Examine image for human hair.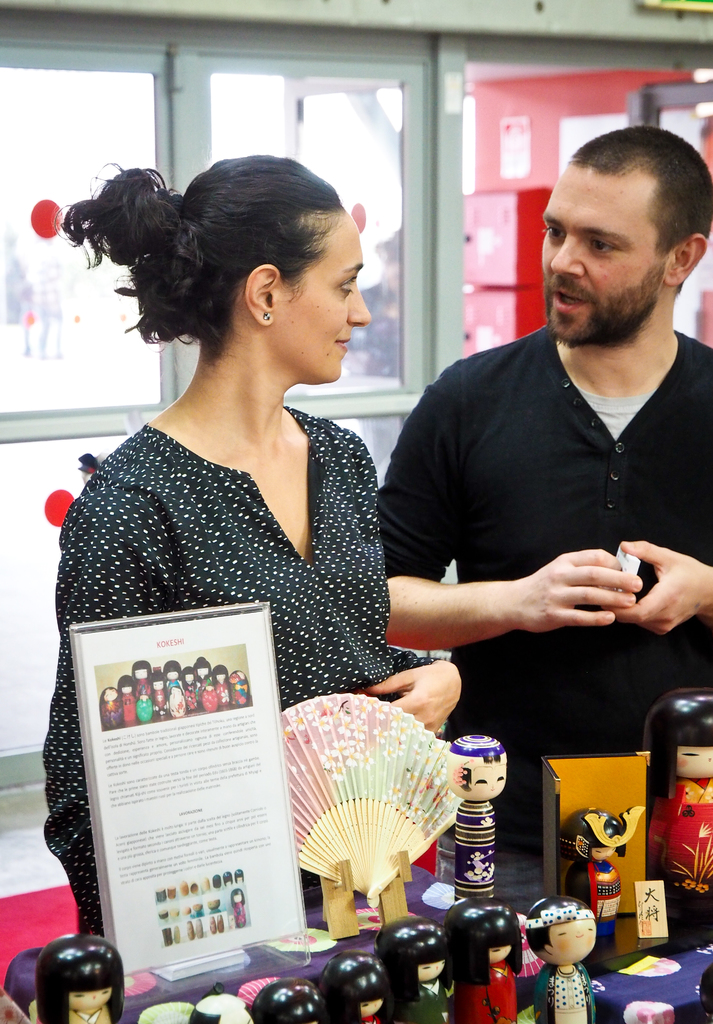
Examination result: 313:951:393:1023.
